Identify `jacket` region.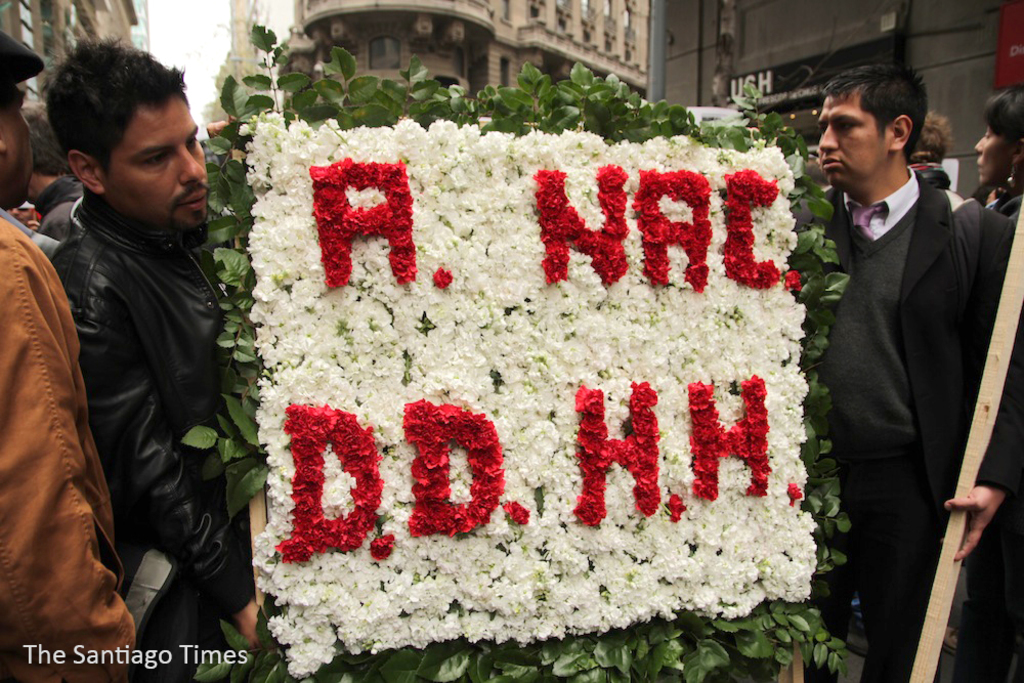
Region: region(52, 197, 227, 616).
